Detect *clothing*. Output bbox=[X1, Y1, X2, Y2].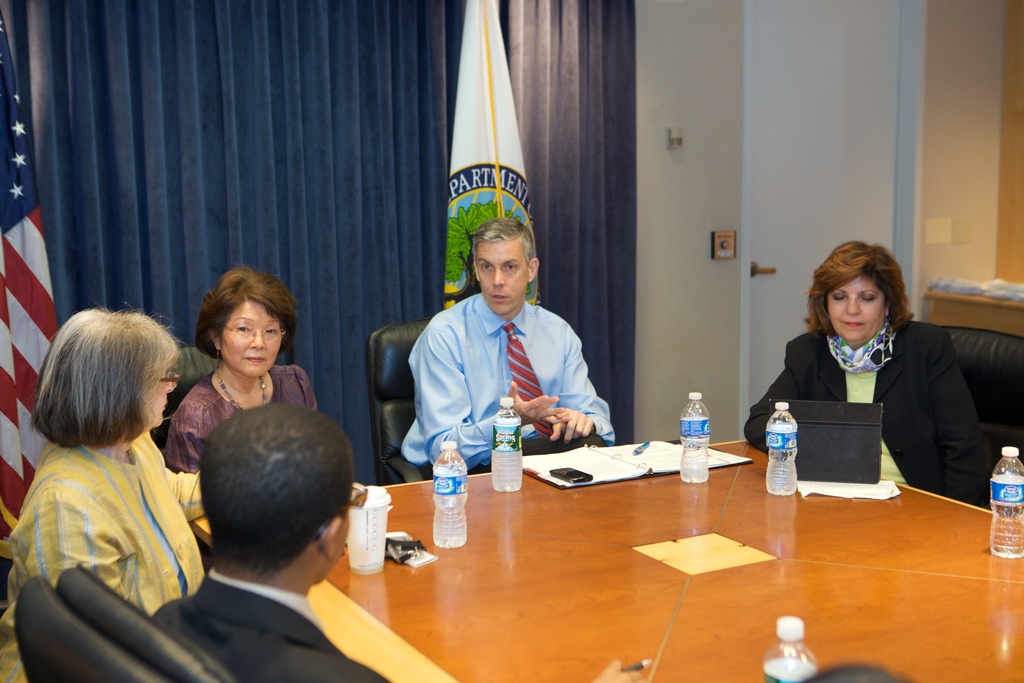
bbox=[2, 434, 212, 682].
